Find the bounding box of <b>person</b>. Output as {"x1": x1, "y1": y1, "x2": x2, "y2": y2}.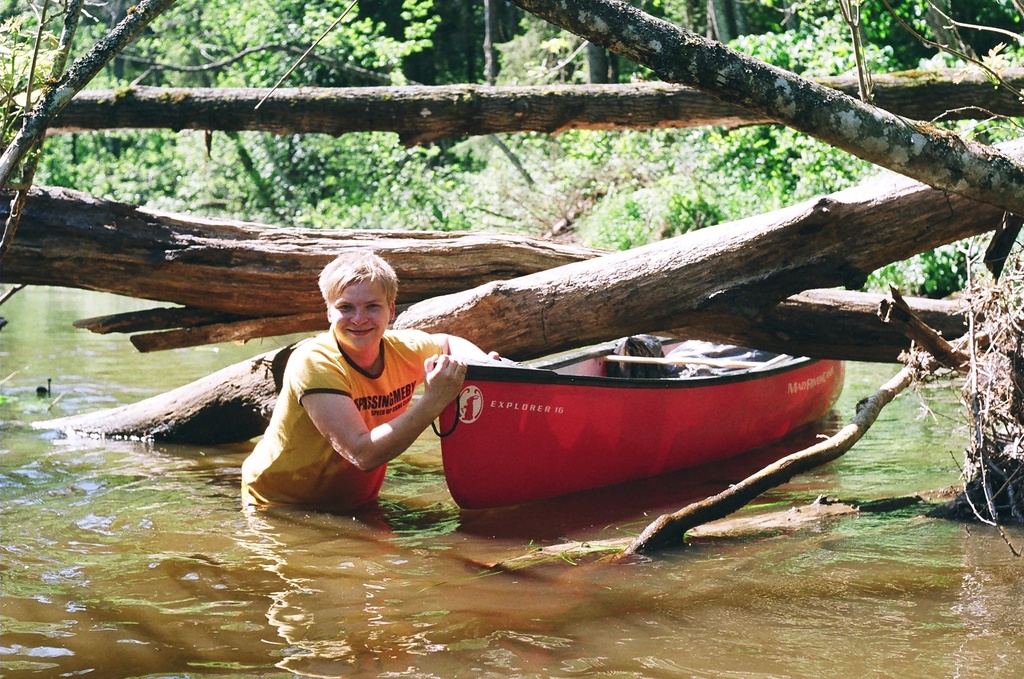
{"x1": 276, "y1": 255, "x2": 488, "y2": 525}.
